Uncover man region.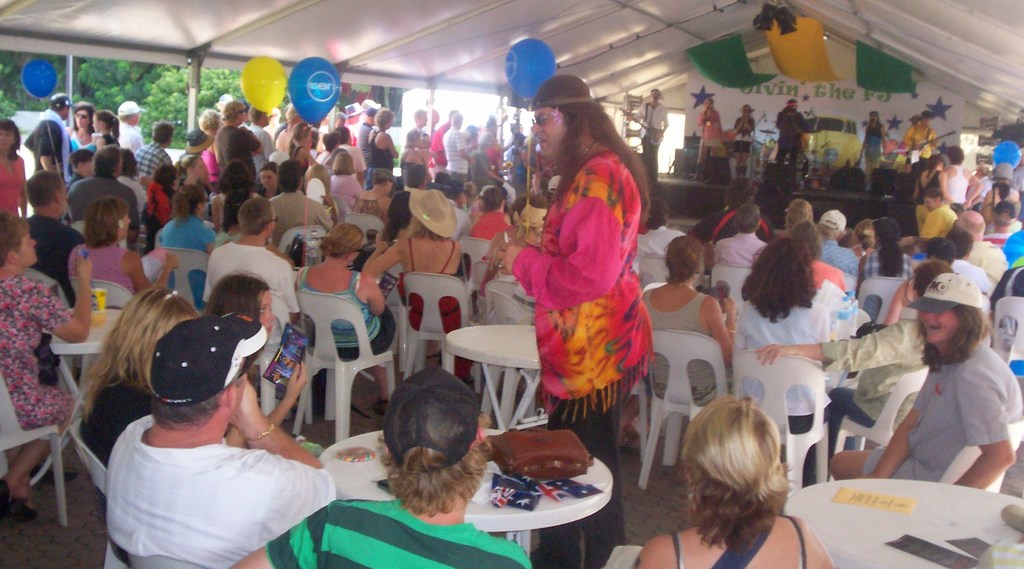
Uncovered: rect(199, 193, 304, 352).
